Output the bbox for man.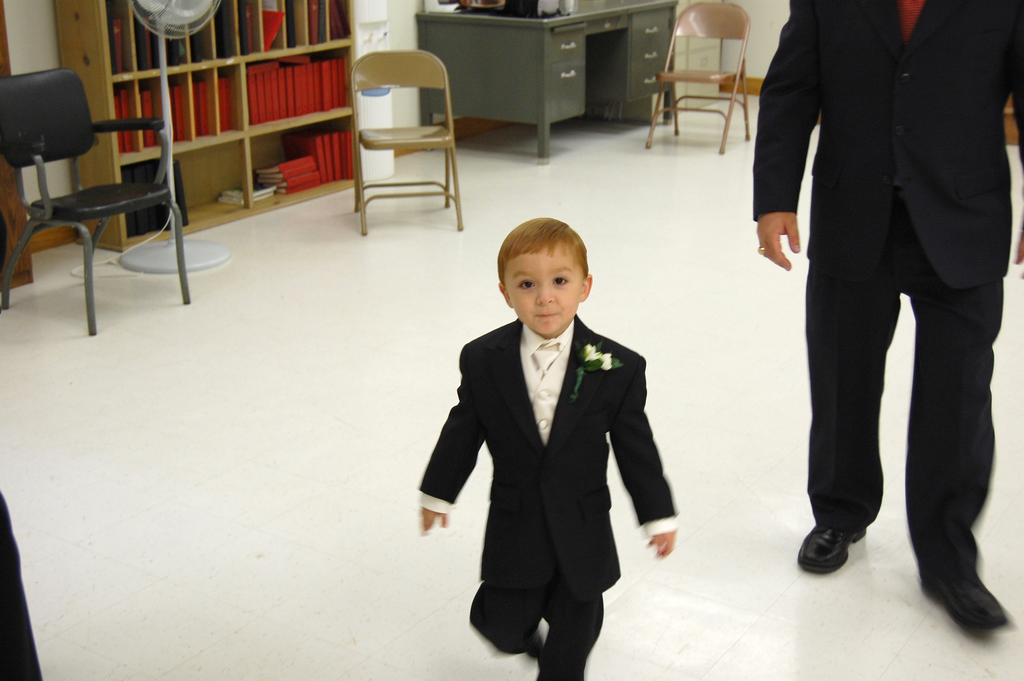
(739,0,1011,589).
